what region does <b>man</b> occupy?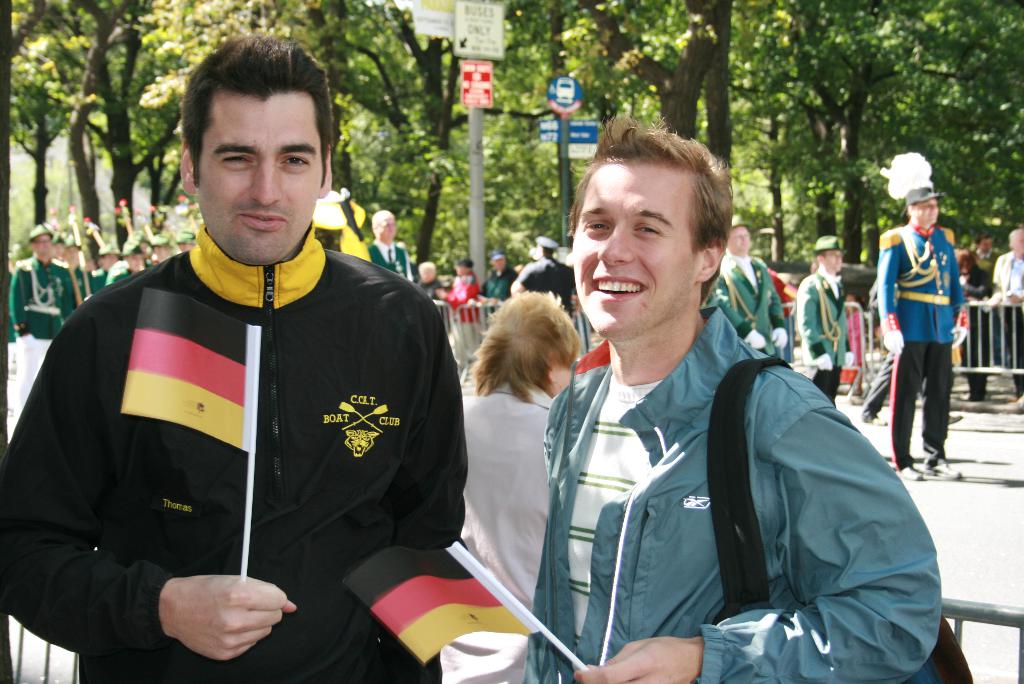
bbox=[794, 236, 850, 418].
